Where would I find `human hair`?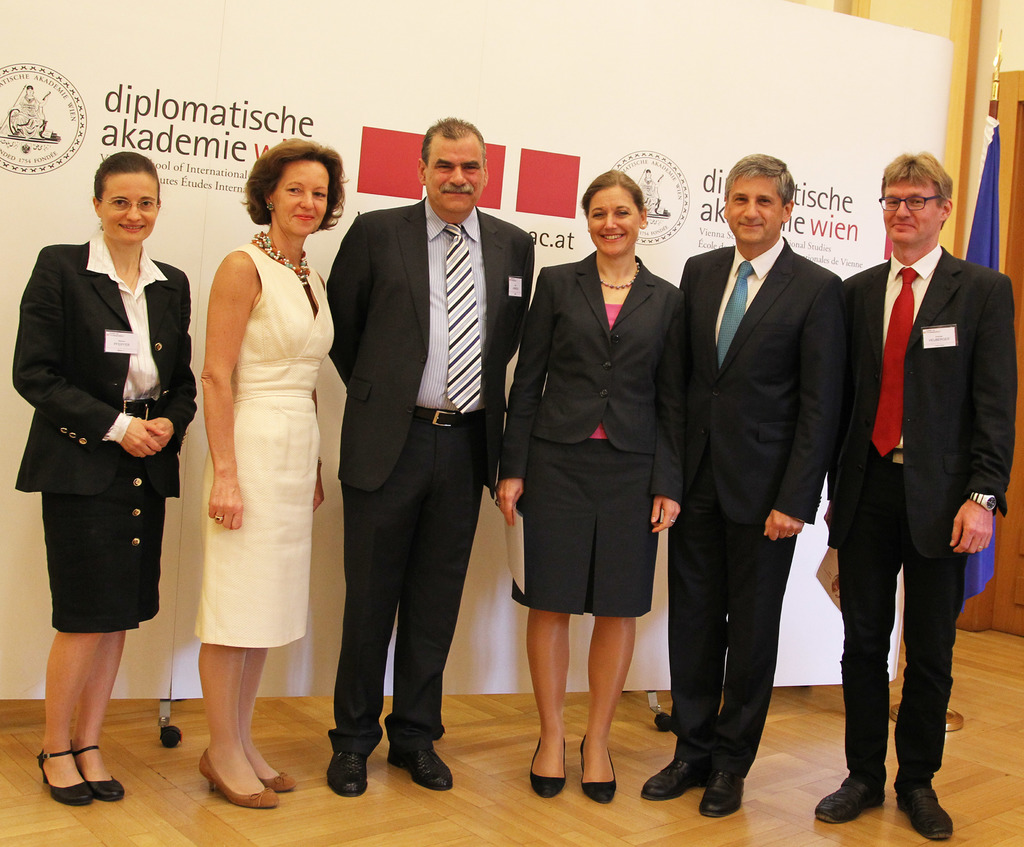
At [726,147,797,202].
